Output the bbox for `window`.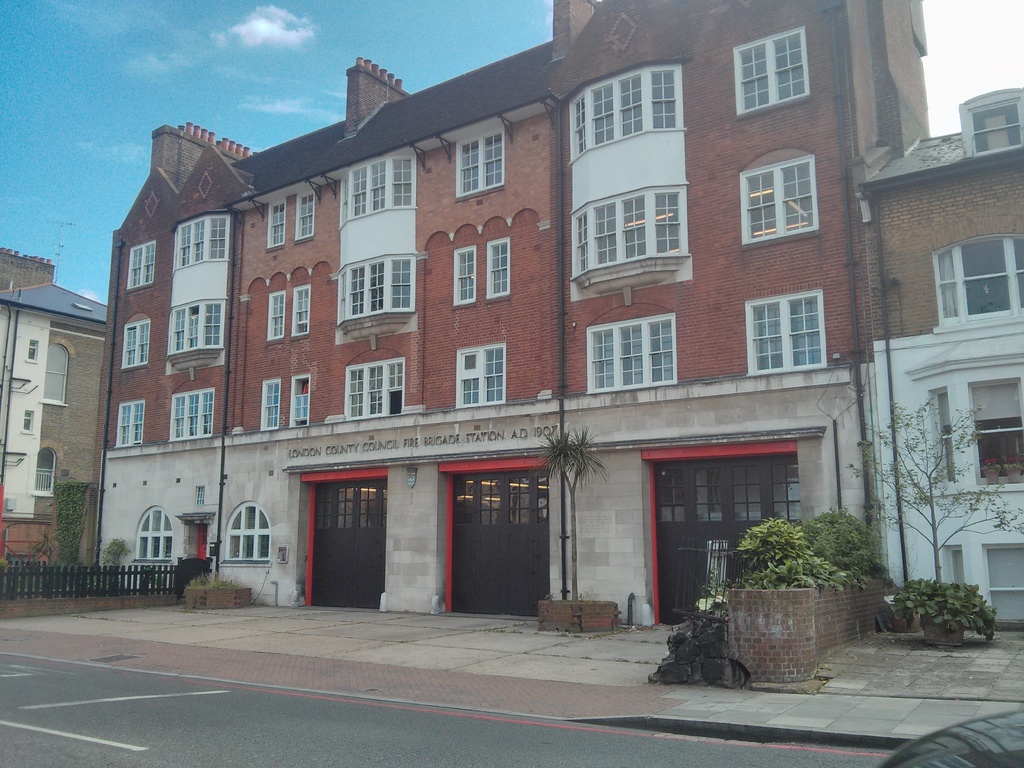
266, 193, 288, 254.
